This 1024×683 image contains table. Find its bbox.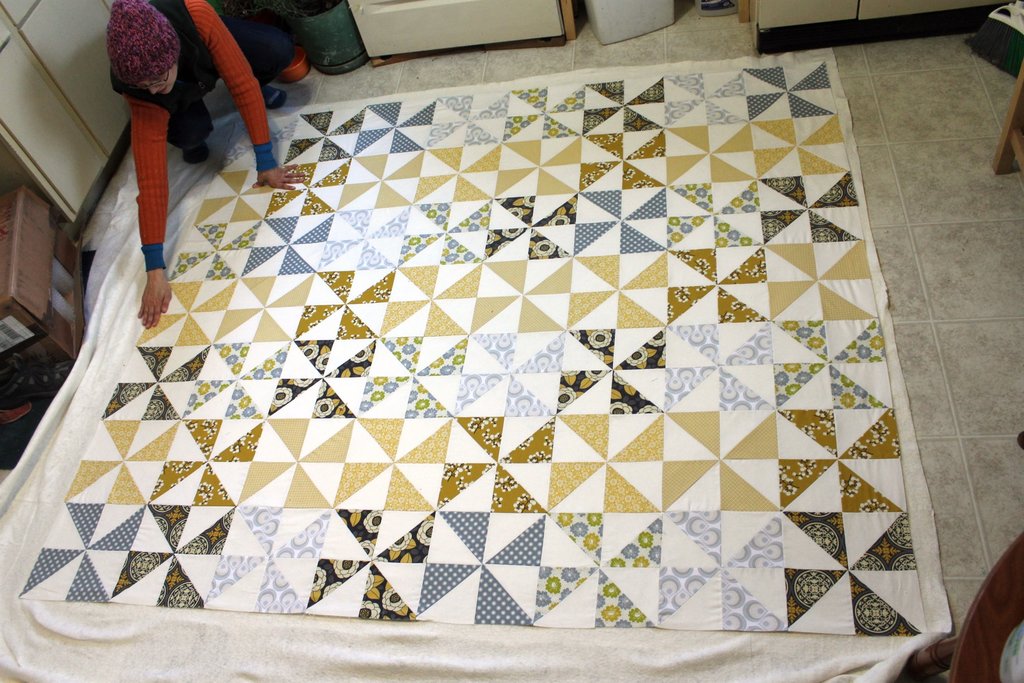
728,0,1023,53.
